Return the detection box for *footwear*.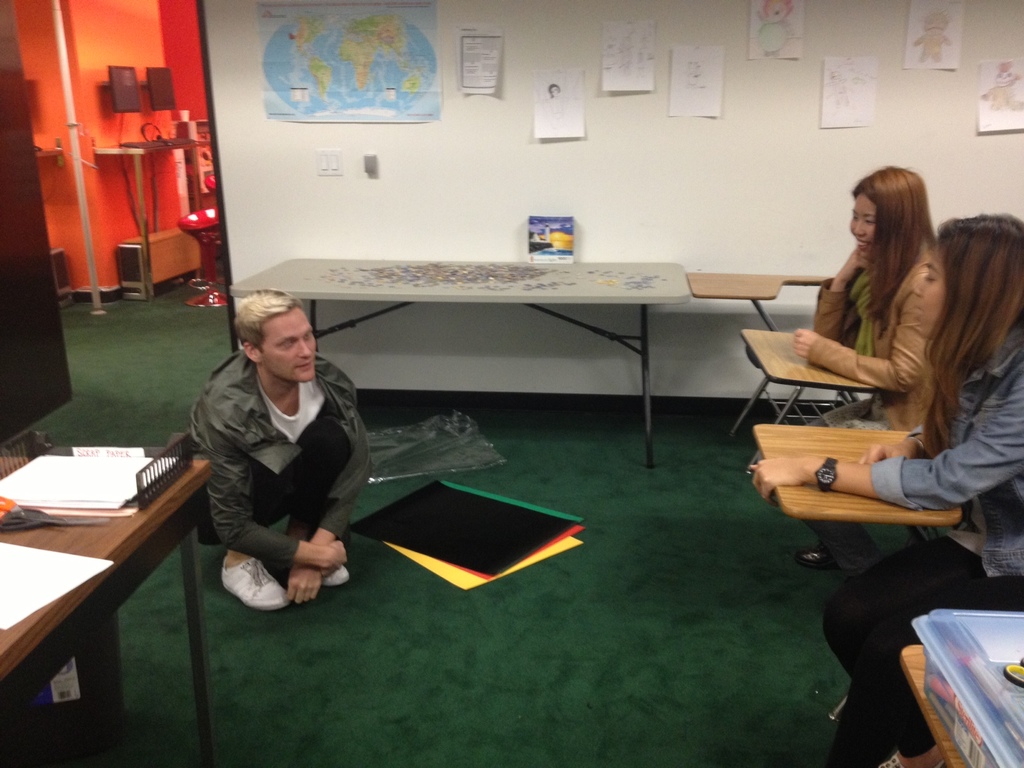
select_region(320, 565, 348, 590).
